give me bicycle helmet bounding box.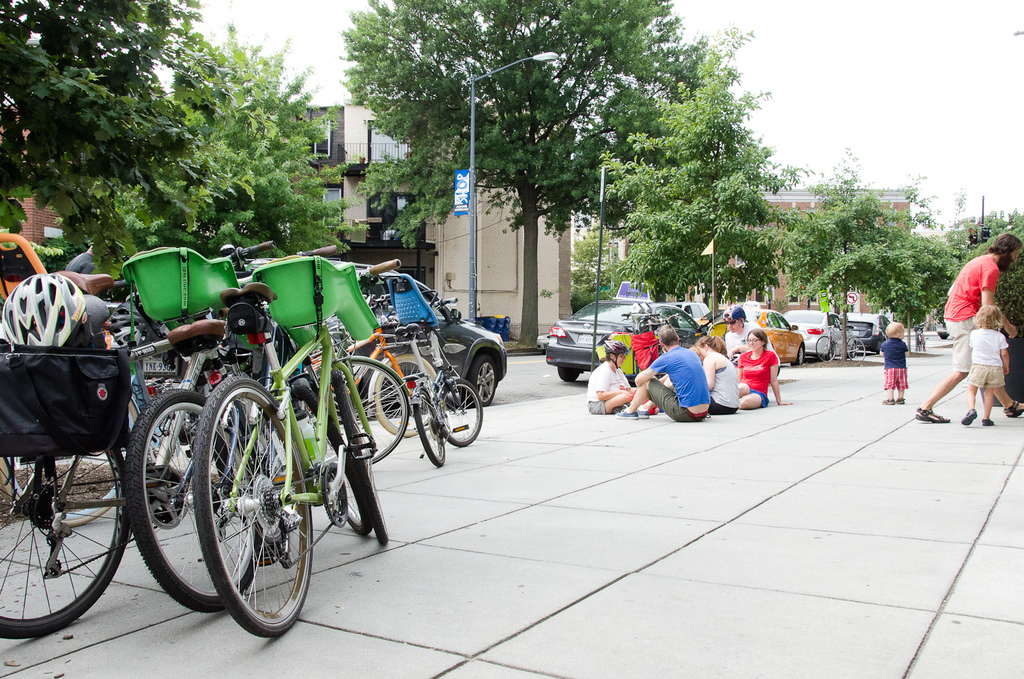
Rect(3, 271, 88, 350).
